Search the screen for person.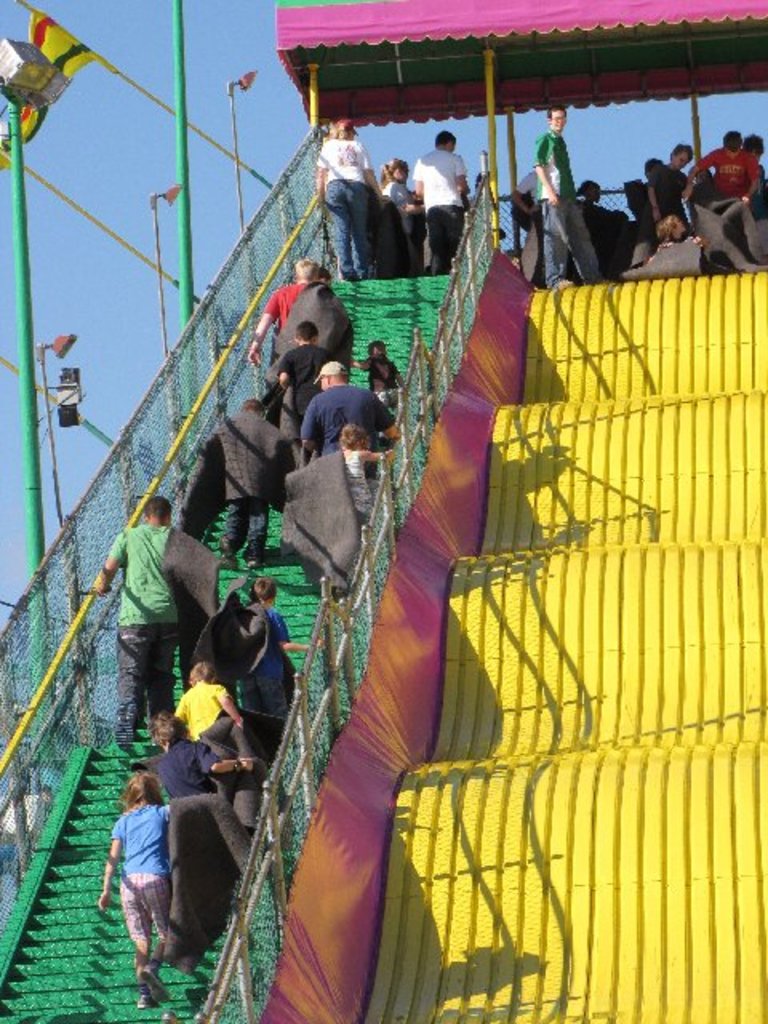
Found at left=282, top=421, right=390, bottom=578.
